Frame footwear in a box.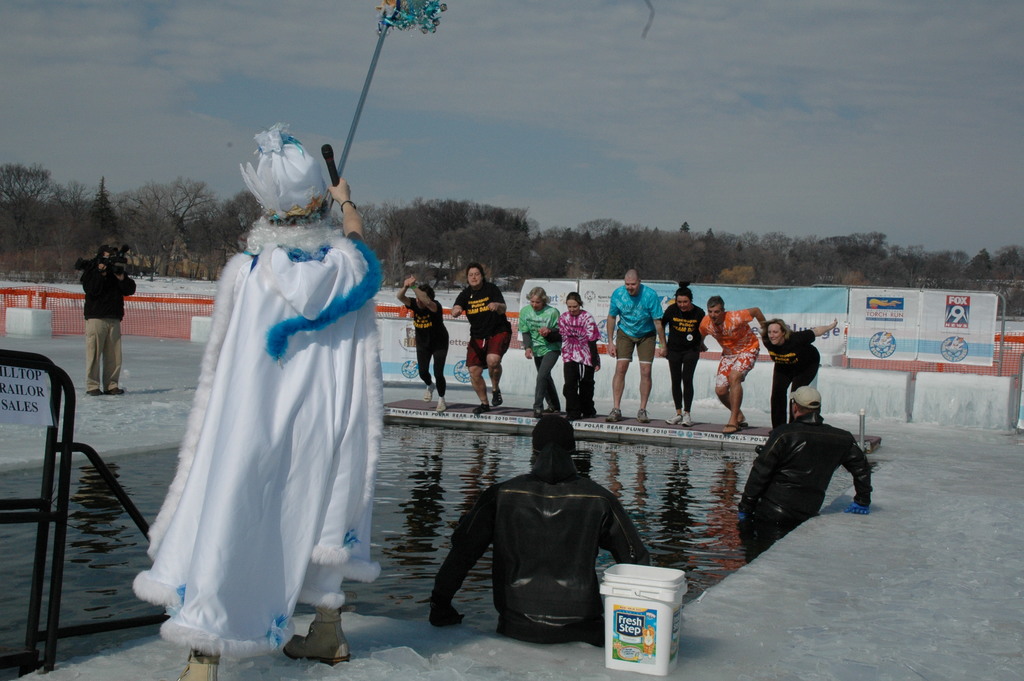
[723, 423, 732, 435].
